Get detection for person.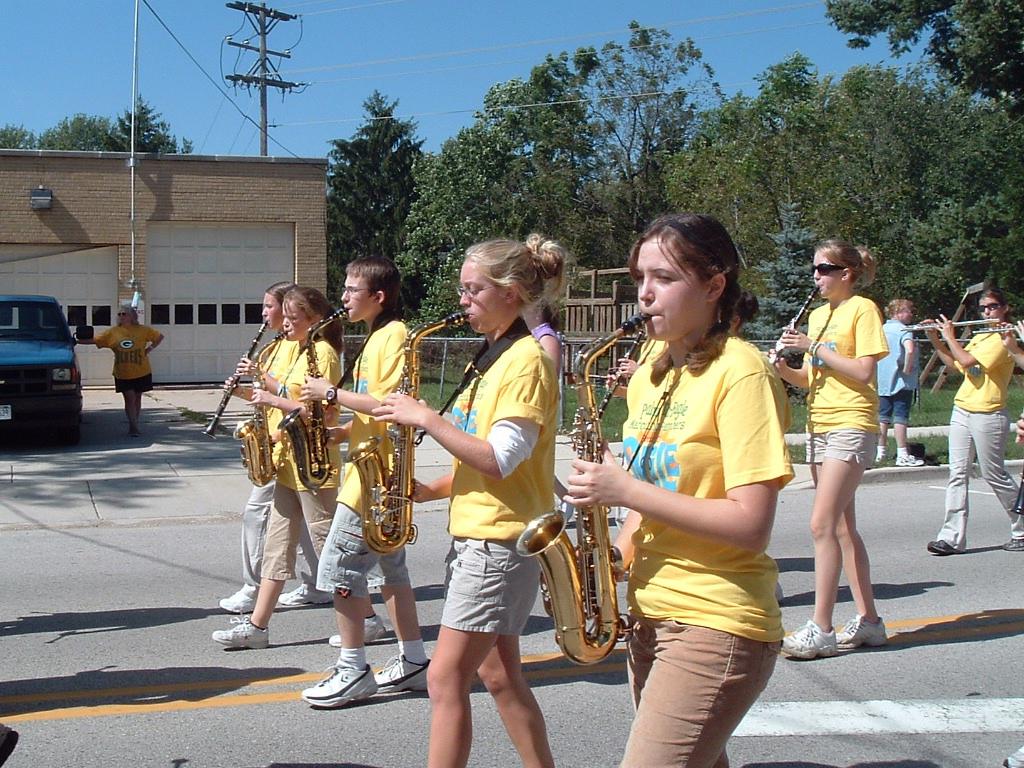
Detection: BBox(915, 289, 1023, 550).
